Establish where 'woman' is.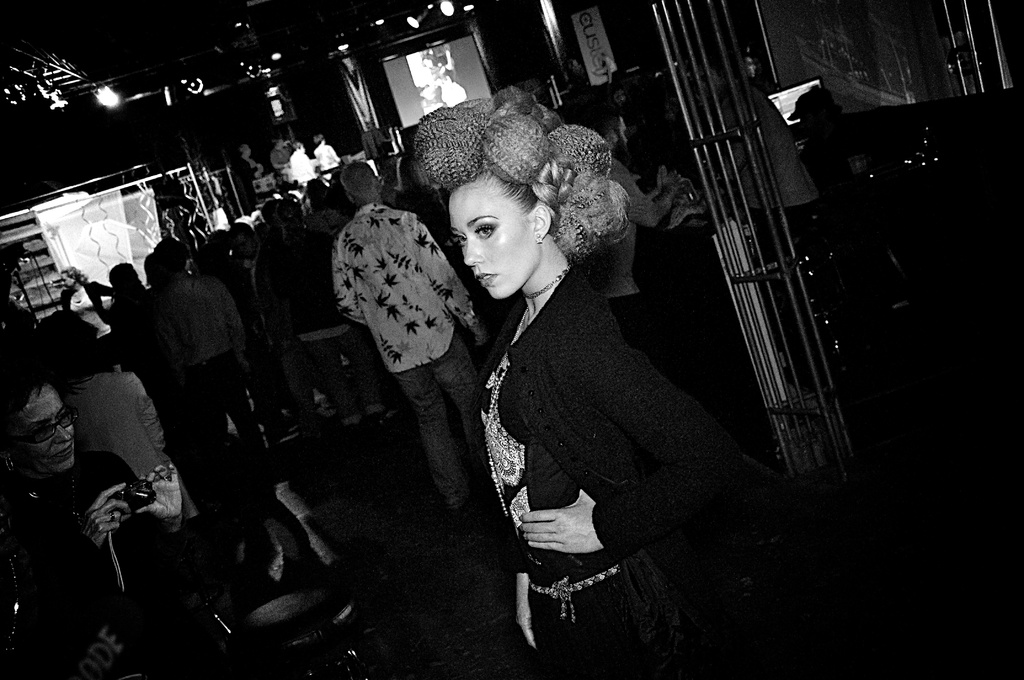
Established at detection(0, 366, 204, 679).
